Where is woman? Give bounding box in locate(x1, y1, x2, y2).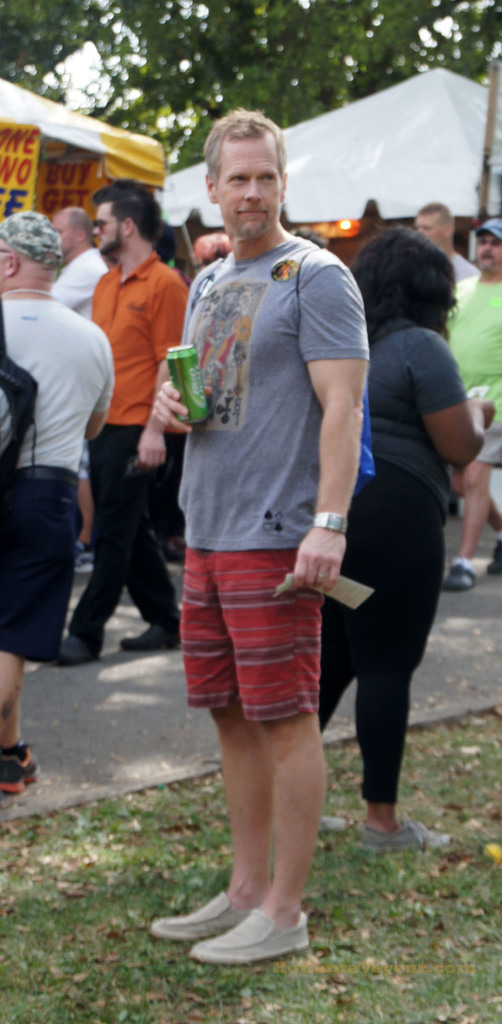
locate(309, 219, 490, 854).
